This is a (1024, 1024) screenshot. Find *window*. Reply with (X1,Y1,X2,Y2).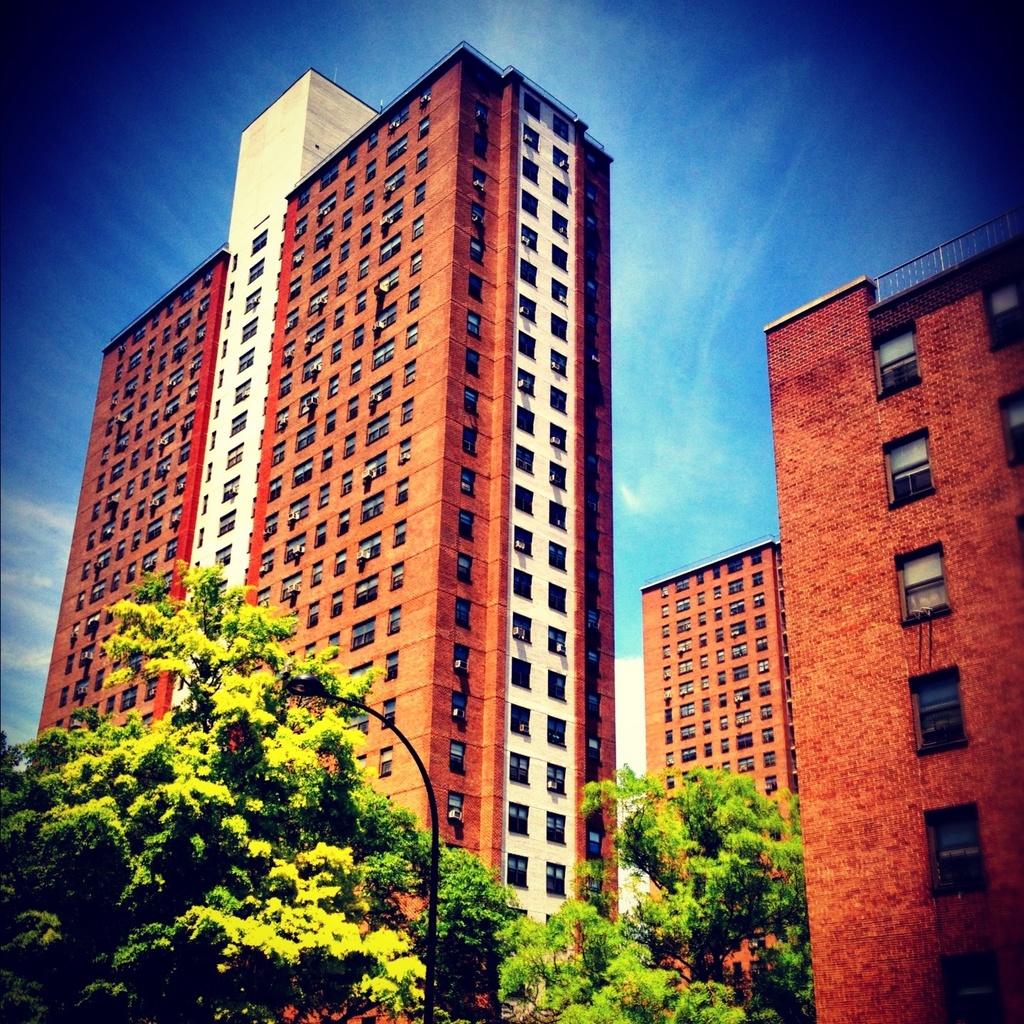
(524,228,536,254).
